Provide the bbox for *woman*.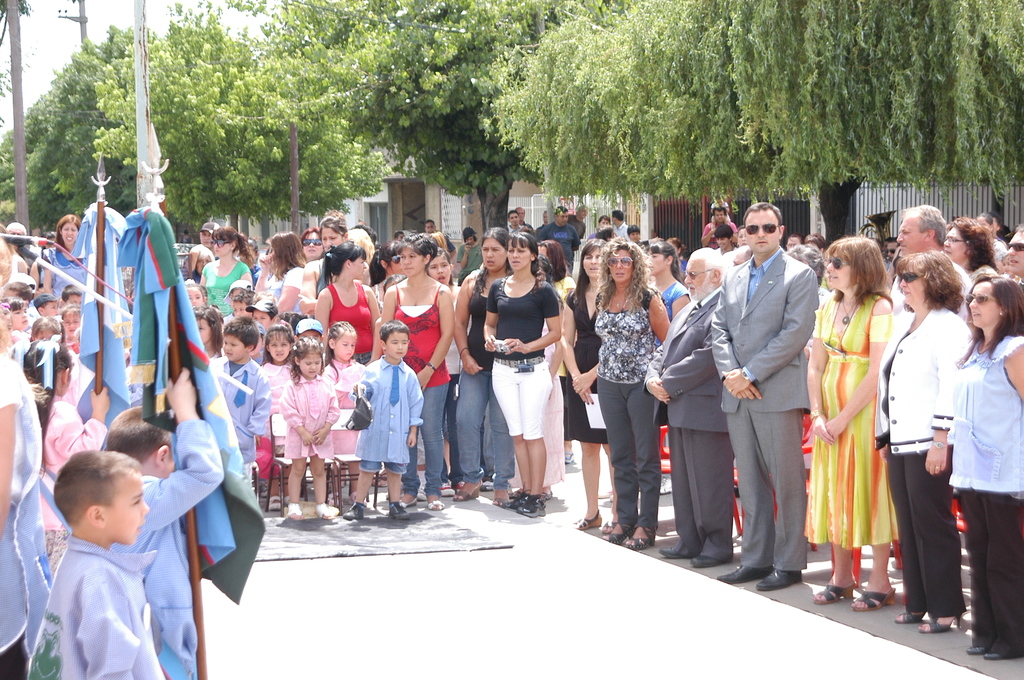
(x1=593, y1=242, x2=683, y2=552).
